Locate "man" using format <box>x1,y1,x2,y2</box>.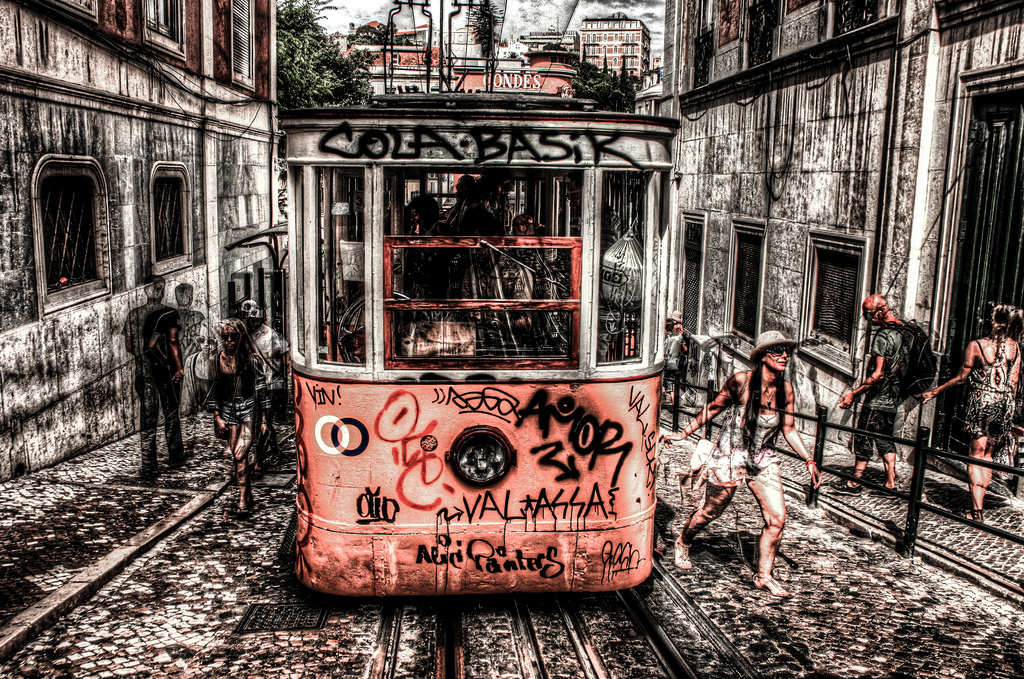
<box>121,293,186,477</box>.
